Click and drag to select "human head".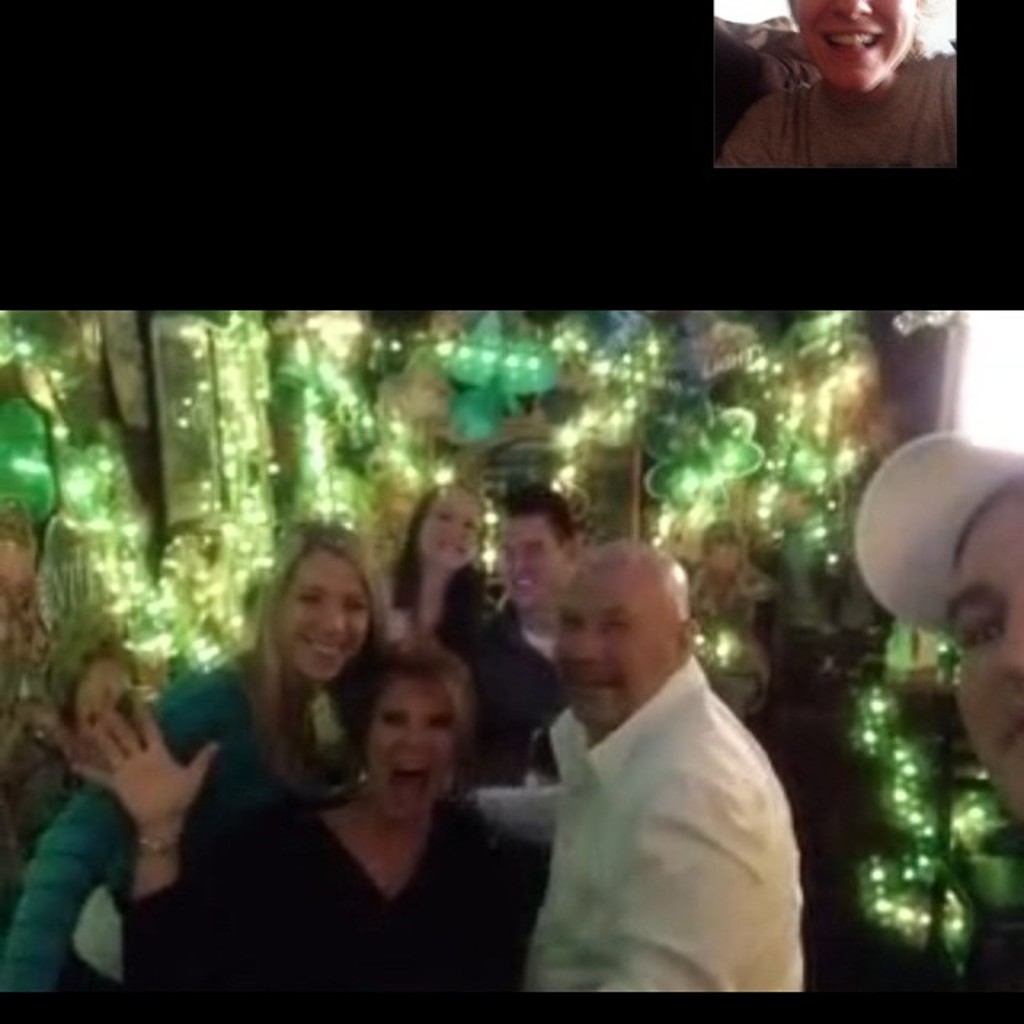
Selection: bbox=(272, 523, 395, 677).
